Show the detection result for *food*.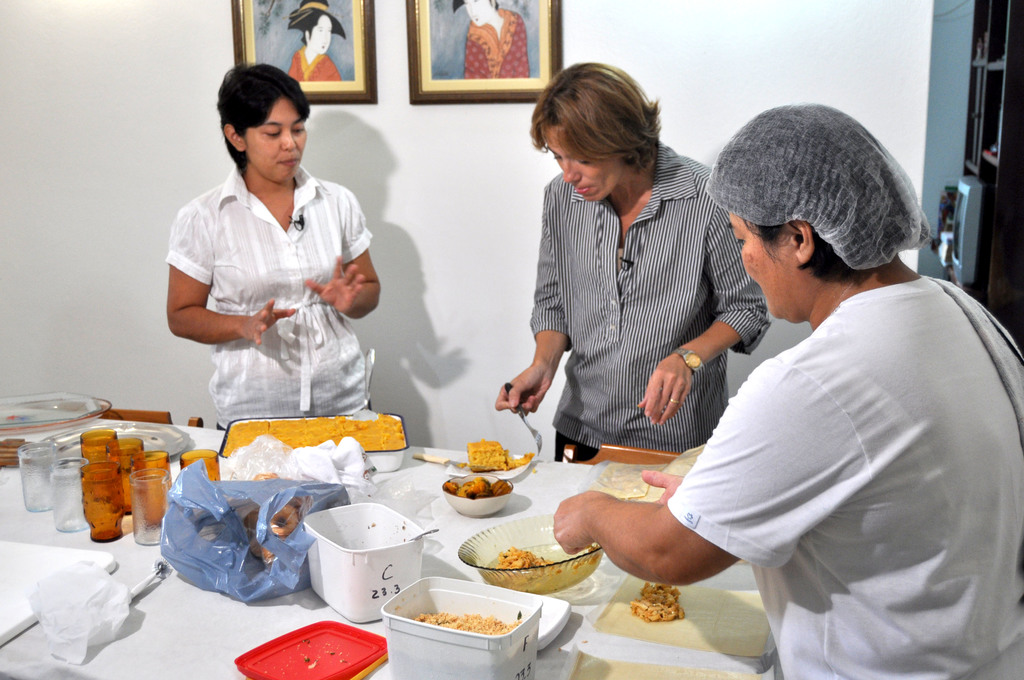
BBox(218, 412, 406, 455).
